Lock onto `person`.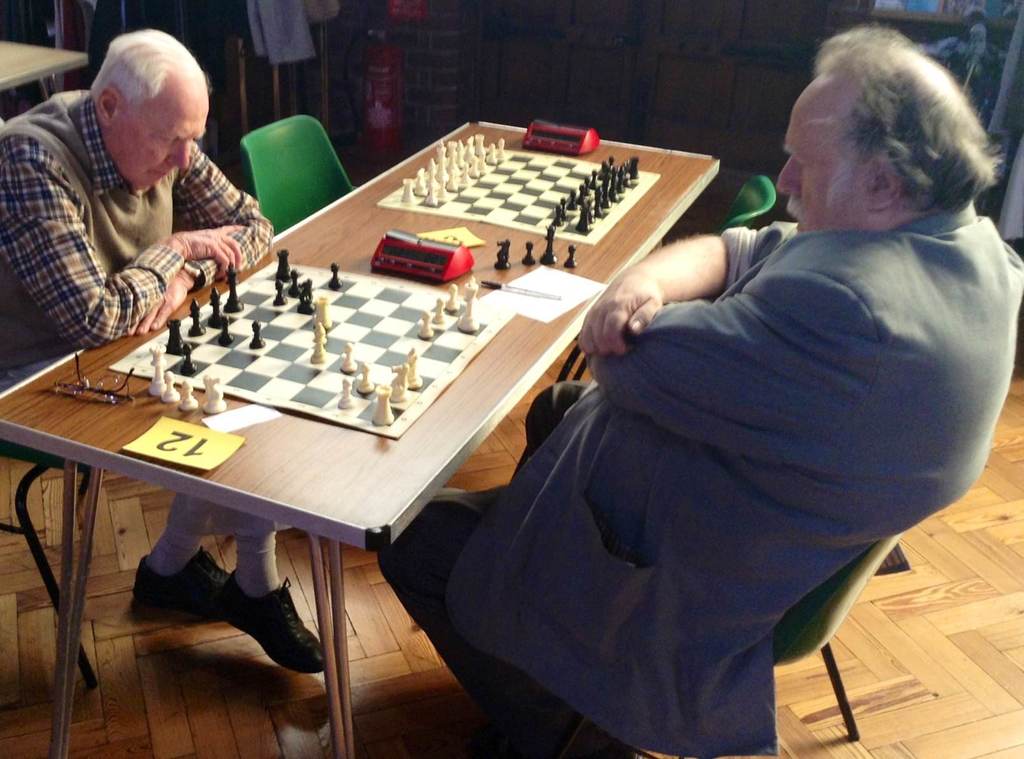
Locked: detection(378, 24, 1023, 758).
